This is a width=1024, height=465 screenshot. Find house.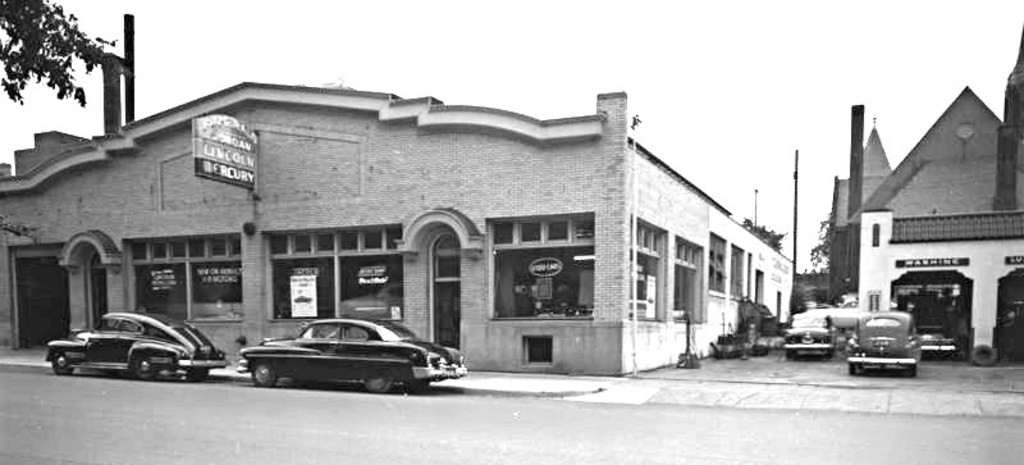
Bounding box: {"x1": 818, "y1": 58, "x2": 1012, "y2": 354}.
